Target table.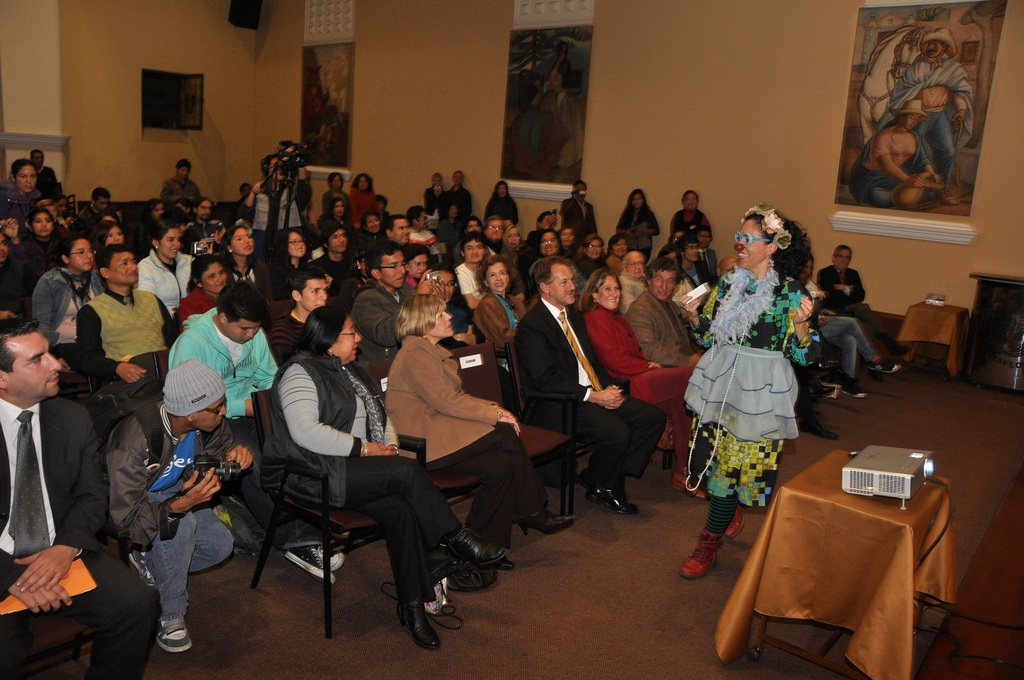
Target region: x1=893 y1=298 x2=965 y2=391.
